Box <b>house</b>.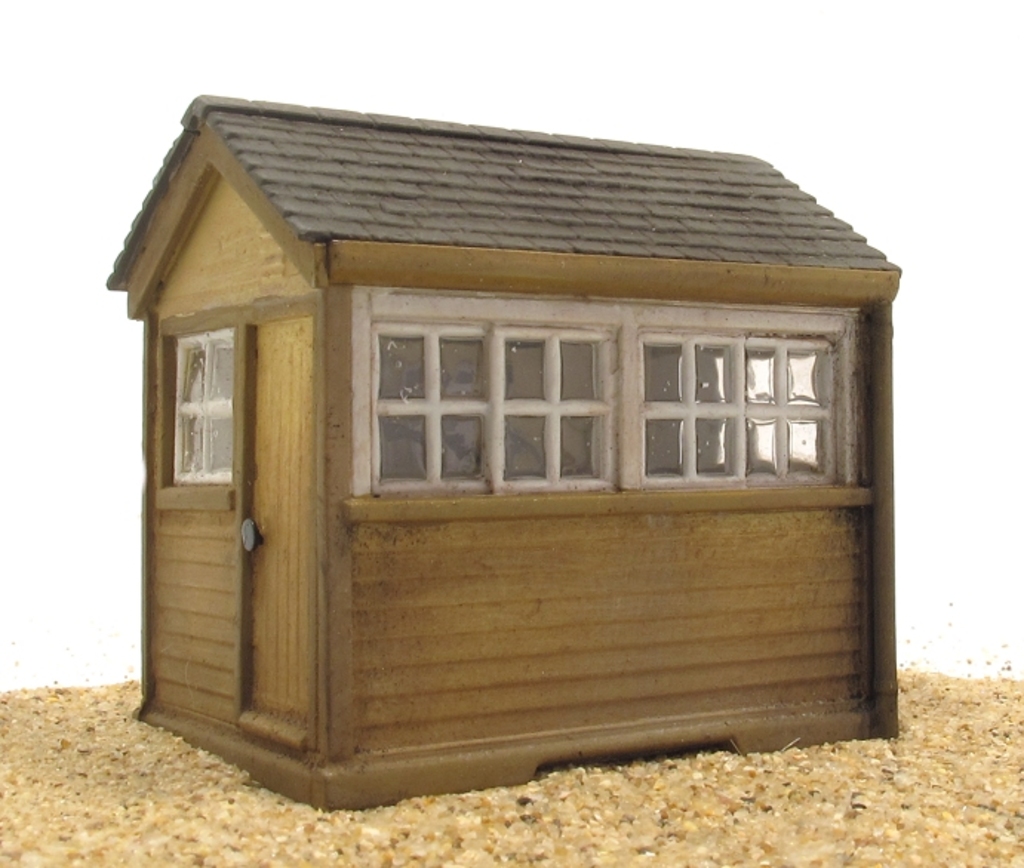
<box>87,84,919,809</box>.
